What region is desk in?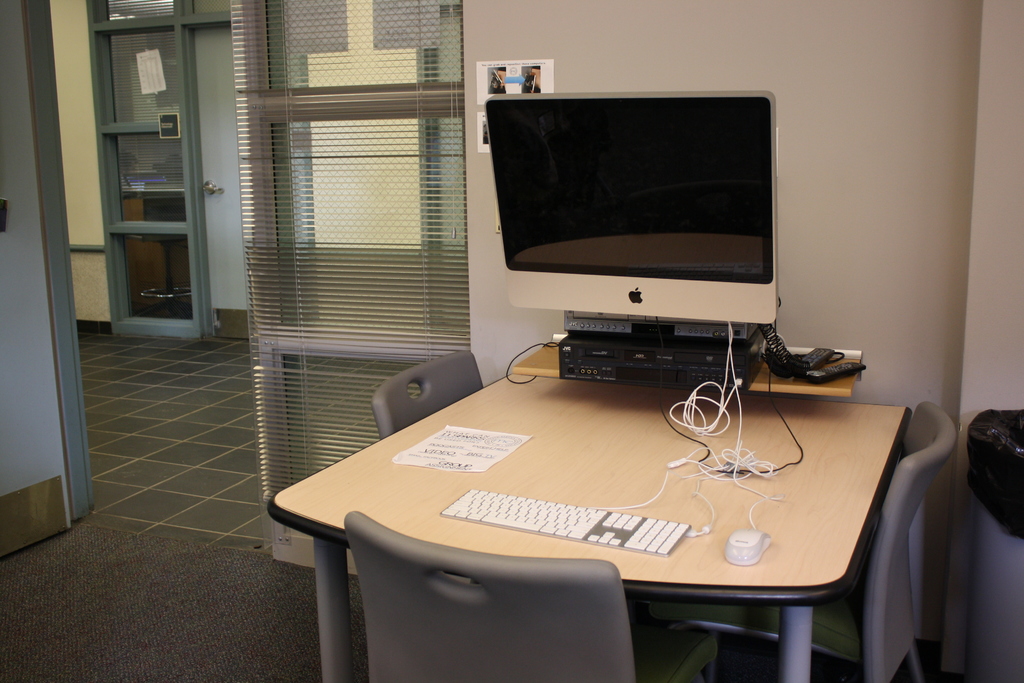
314, 343, 933, 663.
